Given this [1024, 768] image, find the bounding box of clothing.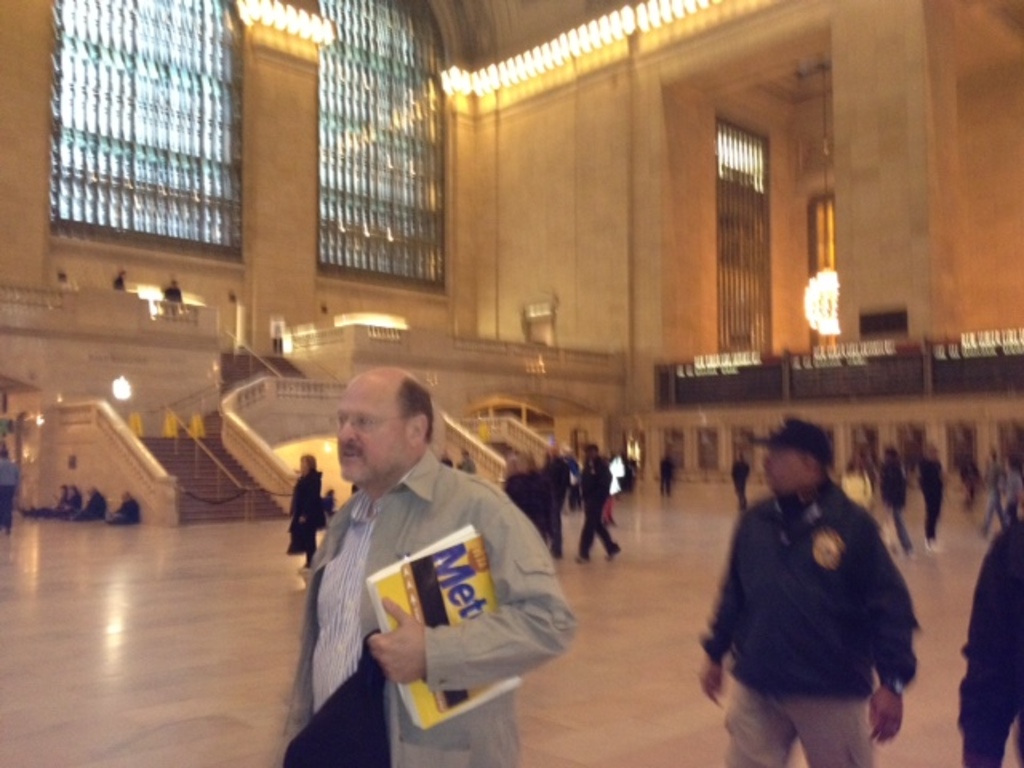
Rect(872, 451, 906, 547).
